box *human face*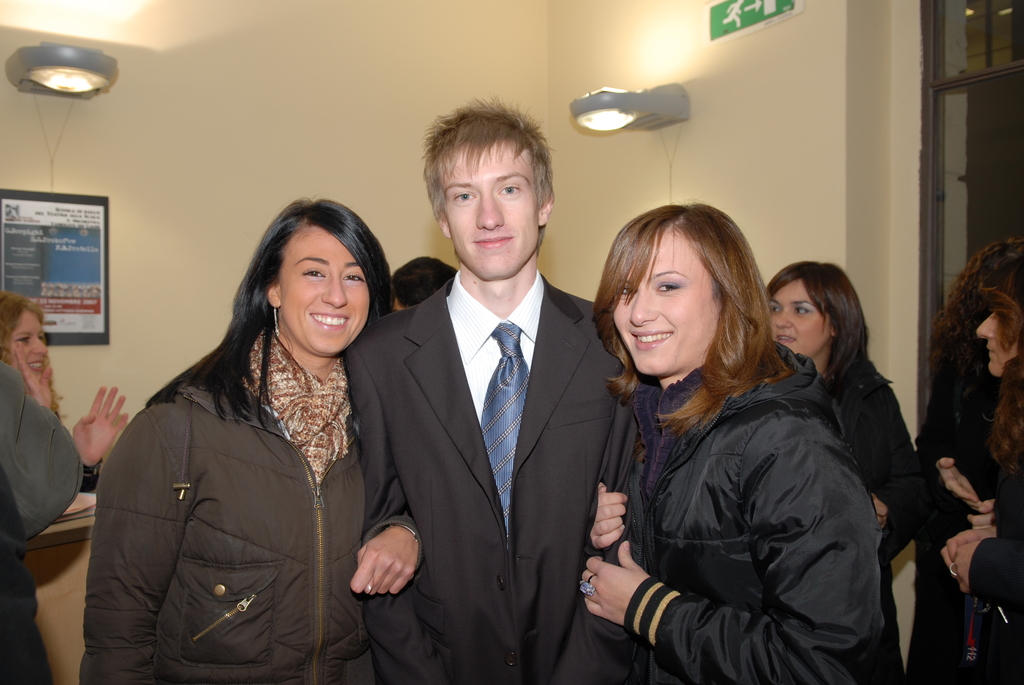
BBox(278, 226, 371, 350)
